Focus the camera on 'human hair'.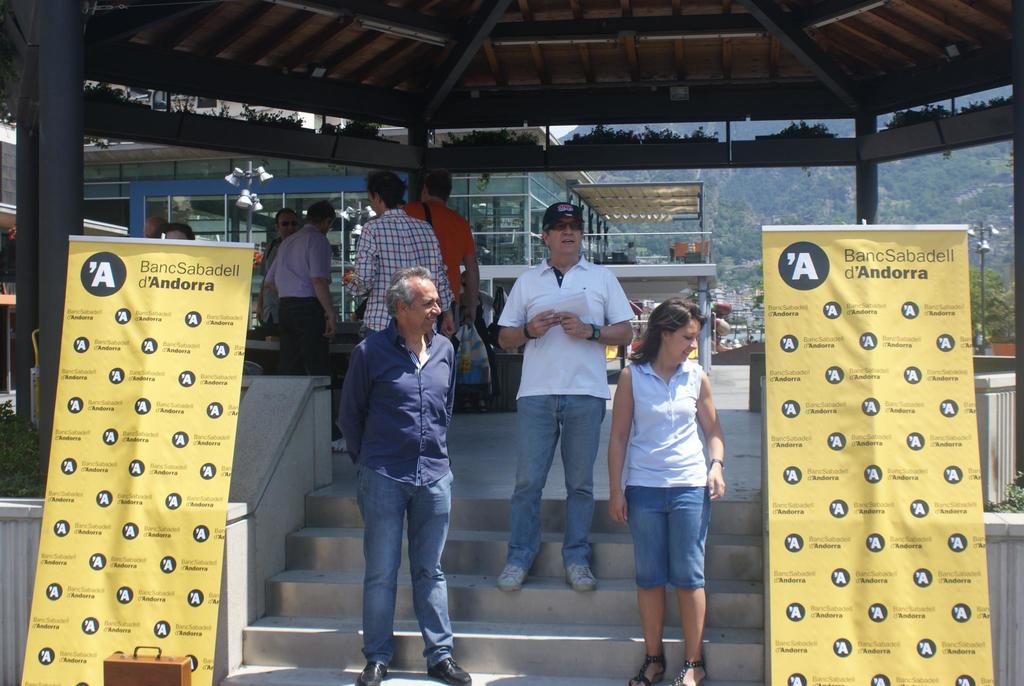
Focus region: {"x1": 273, "y1": 208, "x2": 299, "y2": 243}.
